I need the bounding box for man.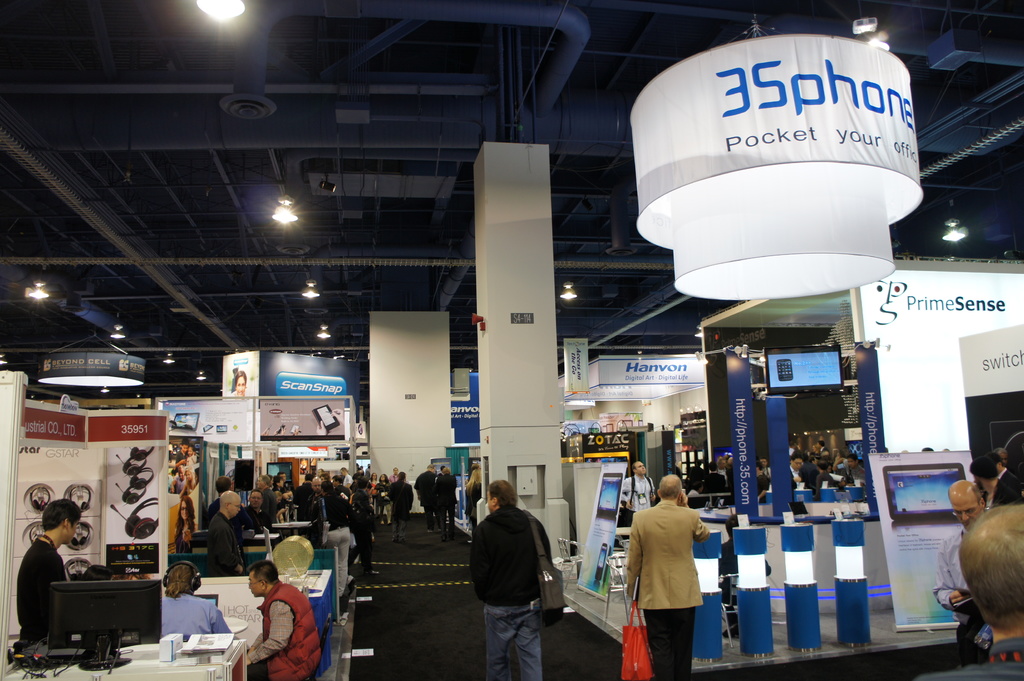
Here it is: [311,474,325,495].
